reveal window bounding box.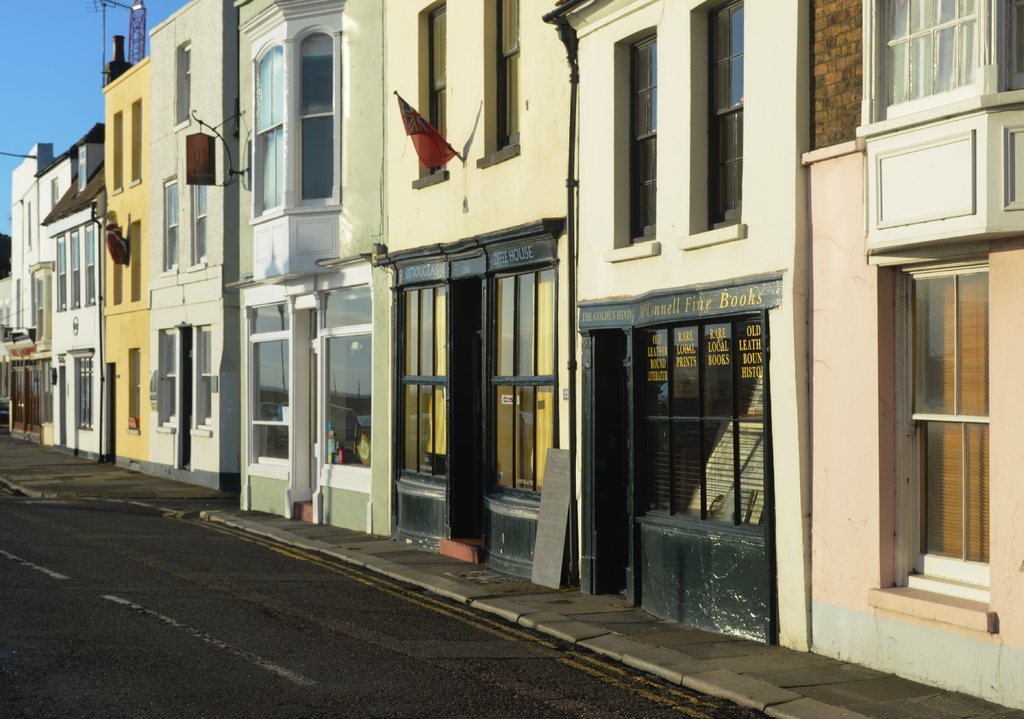
Revealed: select_region(490, 266, 563, 506).
